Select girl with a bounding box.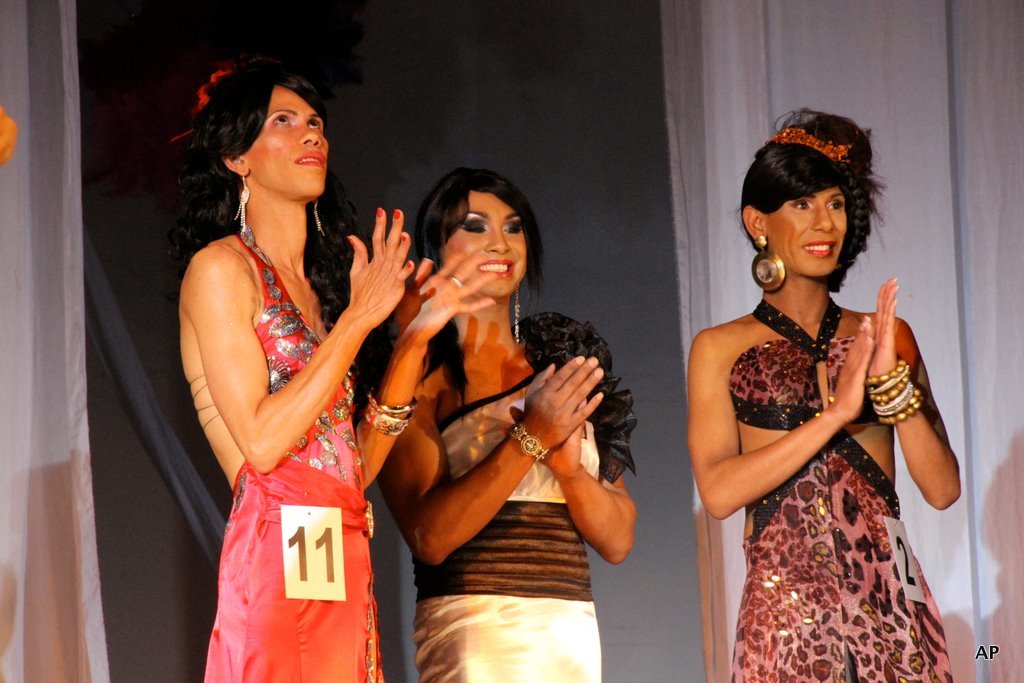
x1=187 y1=64 x2=482 y2=682.
